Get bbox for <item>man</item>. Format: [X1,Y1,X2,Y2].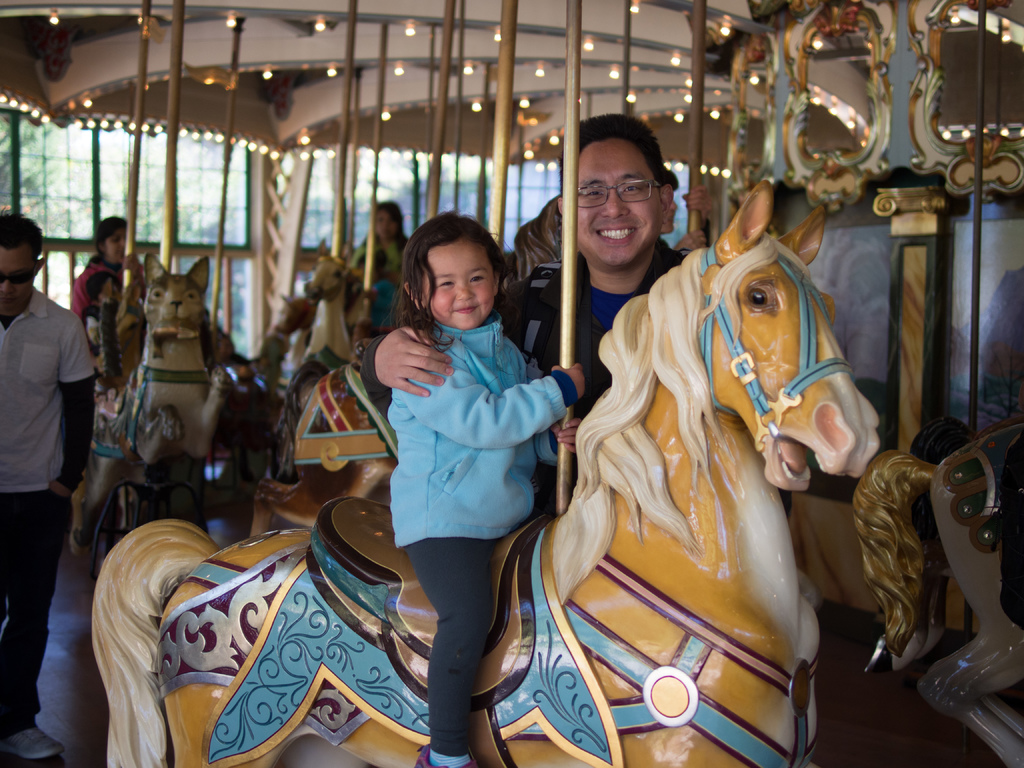
[356,111,686,516].
